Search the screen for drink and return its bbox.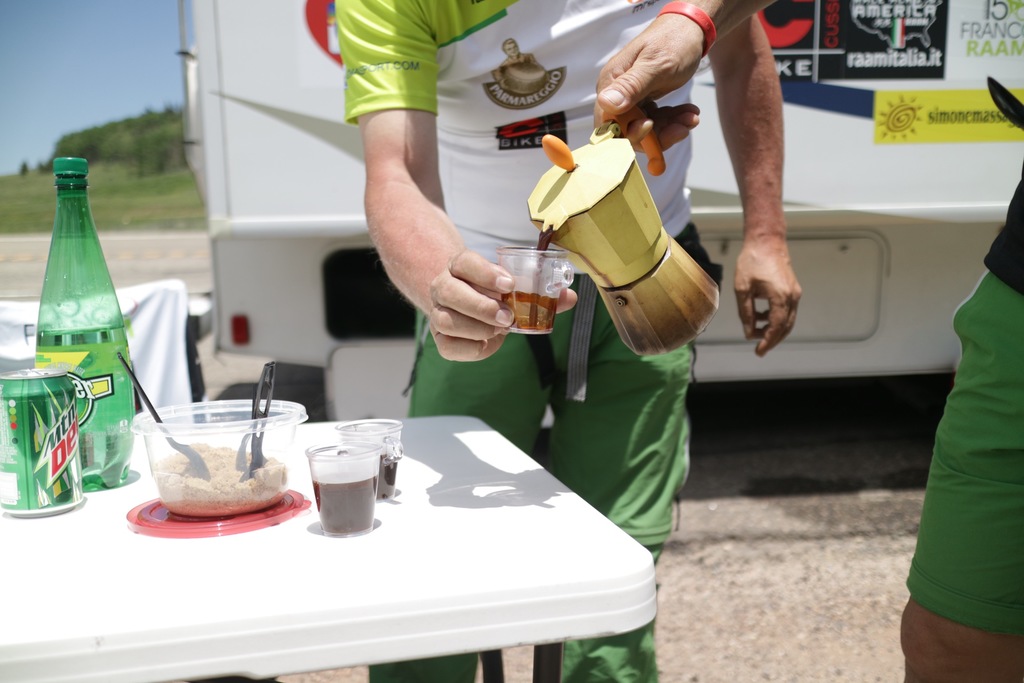
Found: 35 156 126 493.
